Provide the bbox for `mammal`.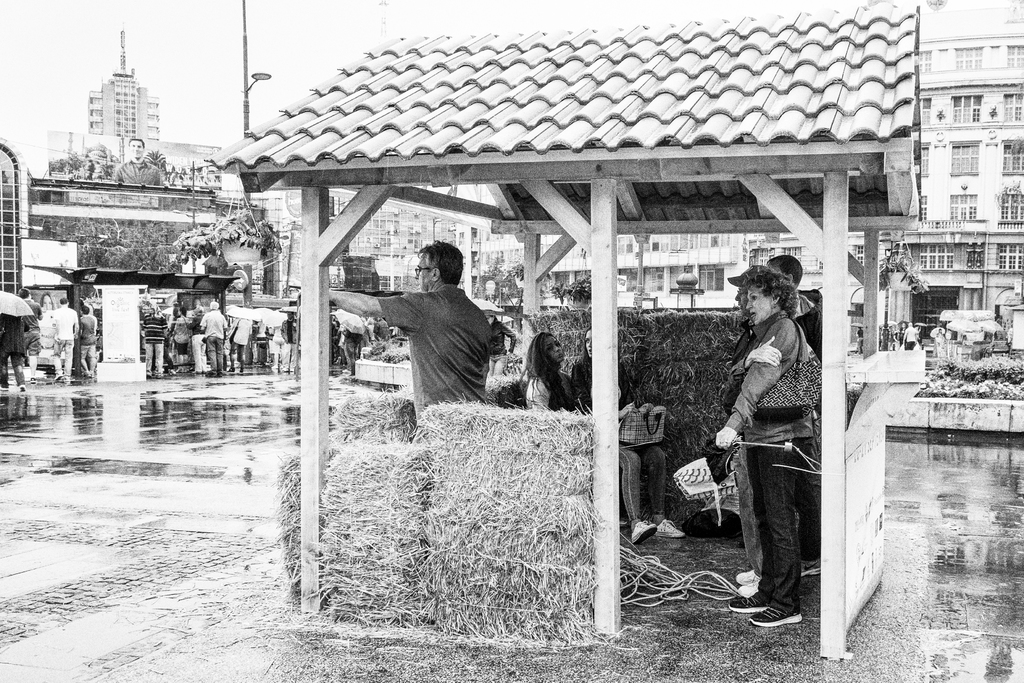
rect(80, 311, 100, 379).
